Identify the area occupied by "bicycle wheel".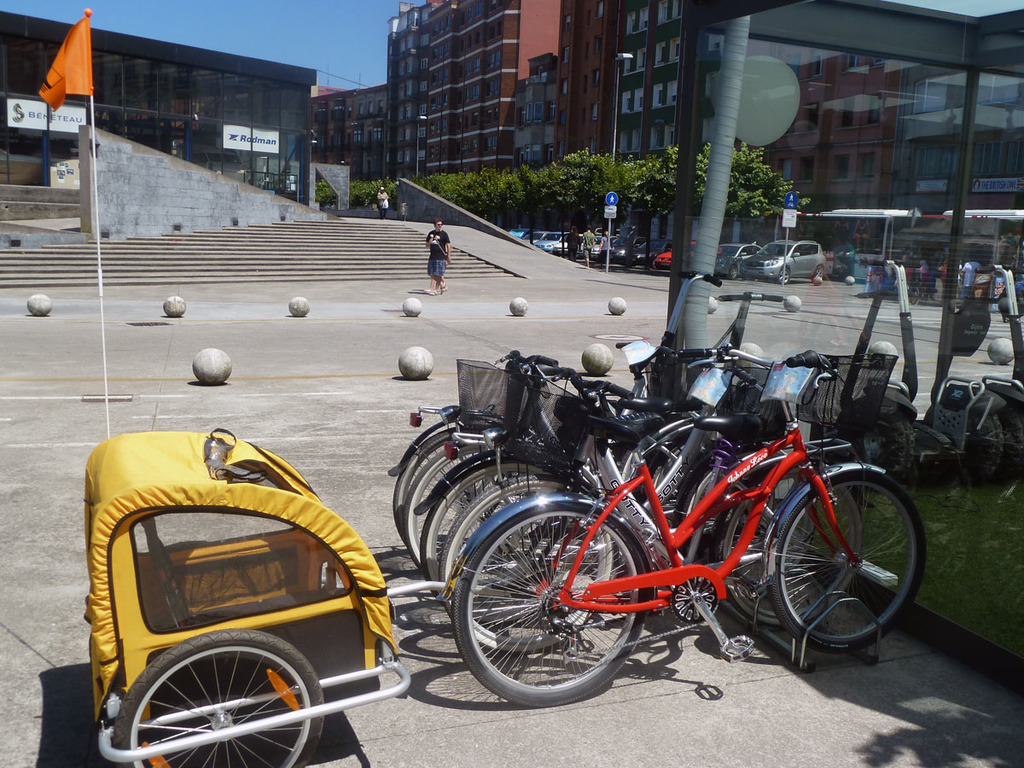
Area: 764, 460, 928, 648.
